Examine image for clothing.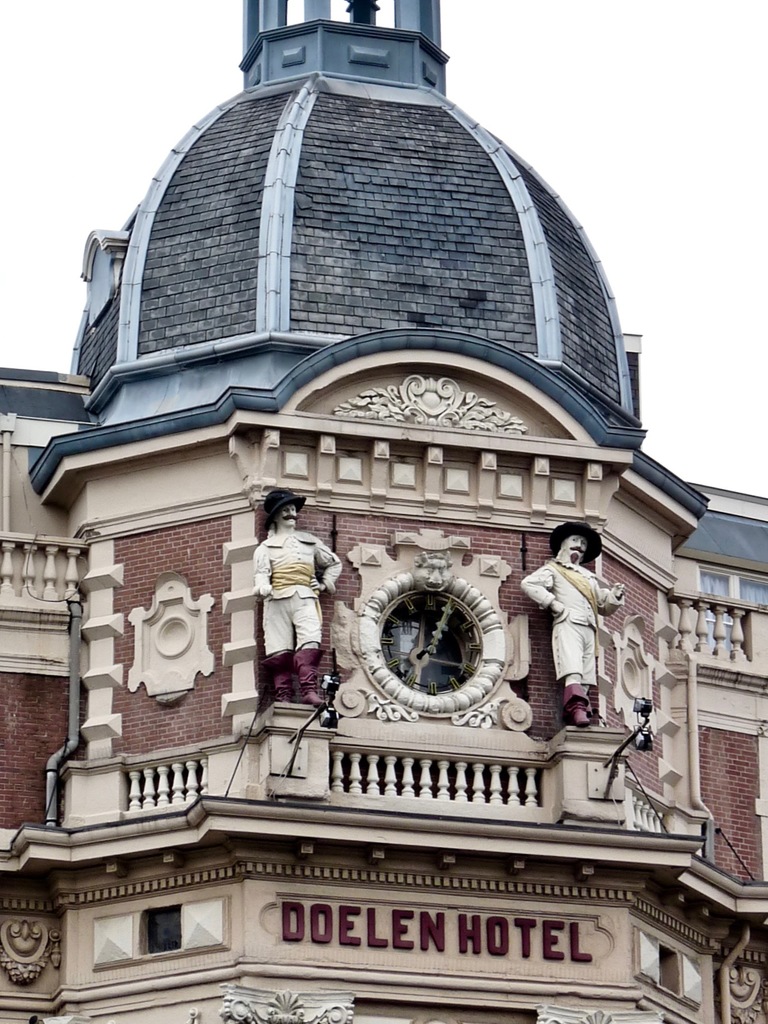
Examination result: x1=250, y1=532, x2=331, y2=698.
